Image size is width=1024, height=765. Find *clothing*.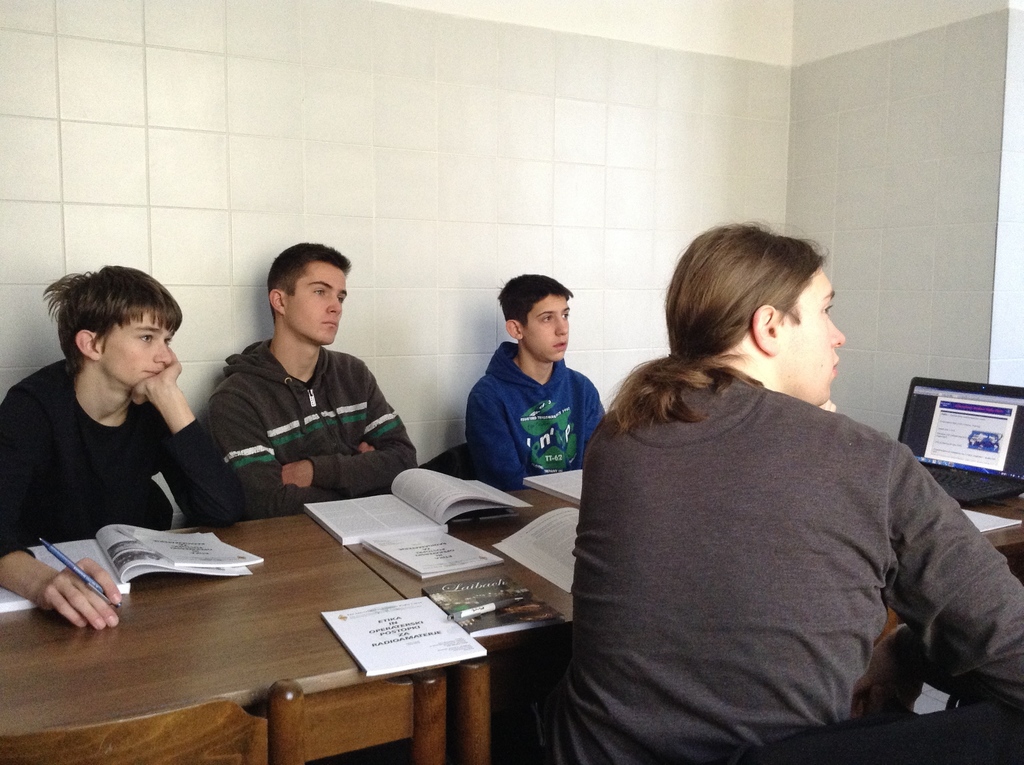
pyautogui.locateOnScreen(0, 360, 245, 551).
